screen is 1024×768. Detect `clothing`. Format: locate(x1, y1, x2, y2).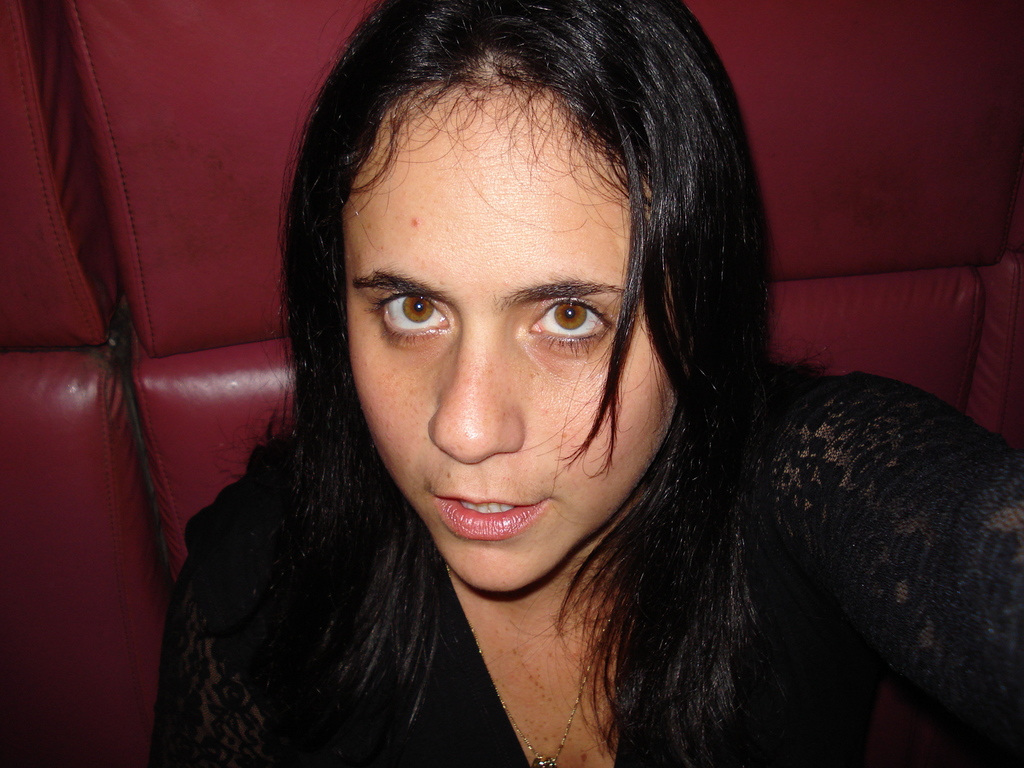
locate(155, 358, 1023, 767).
